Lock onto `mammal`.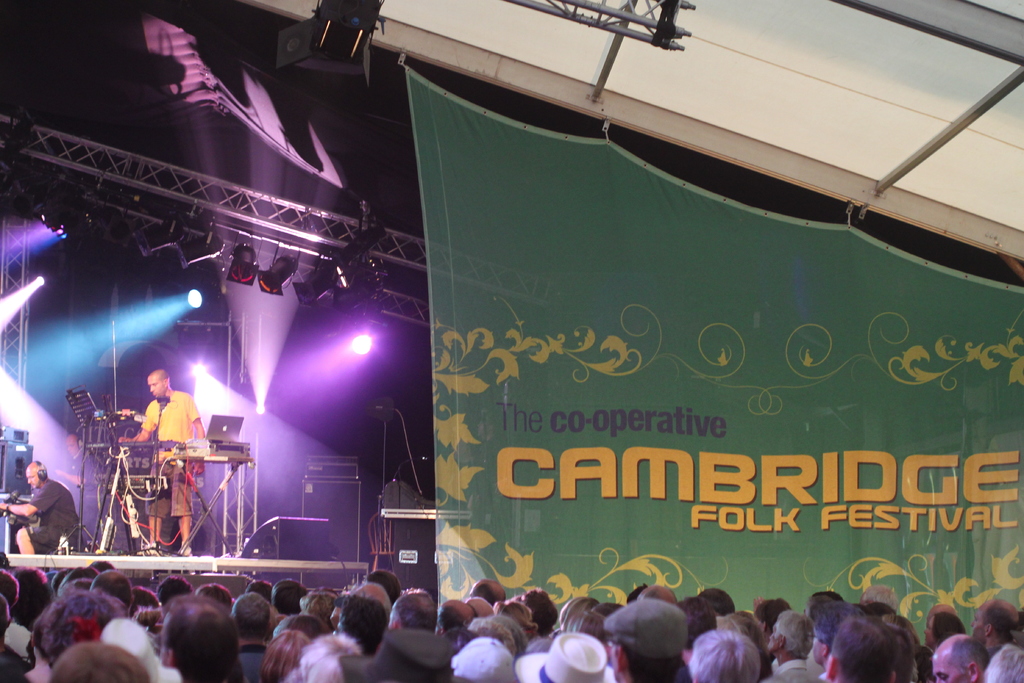
Locked: <box>0,461,81,551</box>.
